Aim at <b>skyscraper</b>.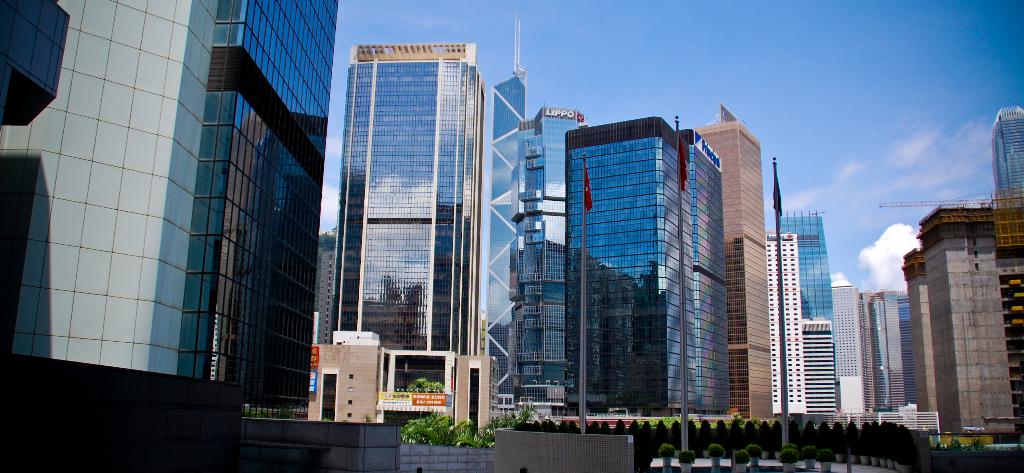
Aimed at (0,0,340,429).
